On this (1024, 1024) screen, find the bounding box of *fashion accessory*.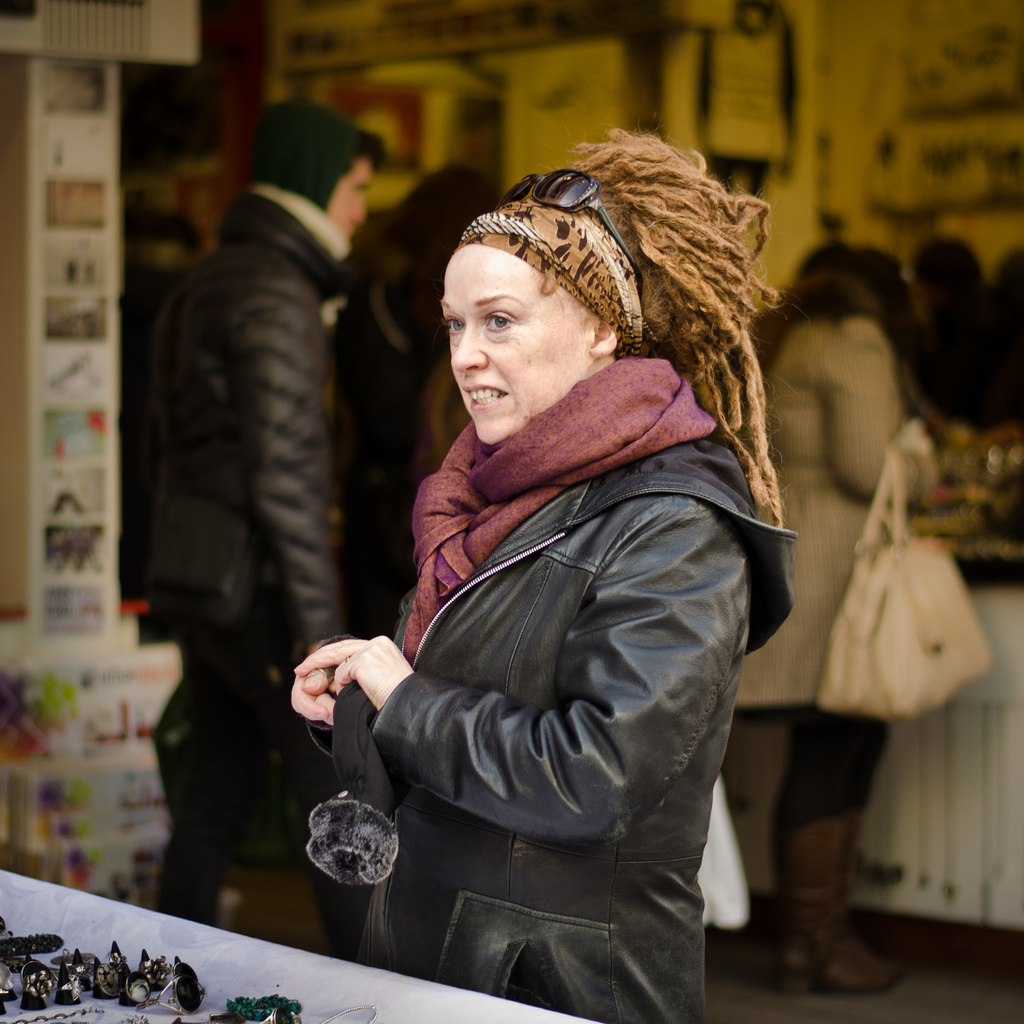
Bounding box: rect(343, 652, 351, 669).
